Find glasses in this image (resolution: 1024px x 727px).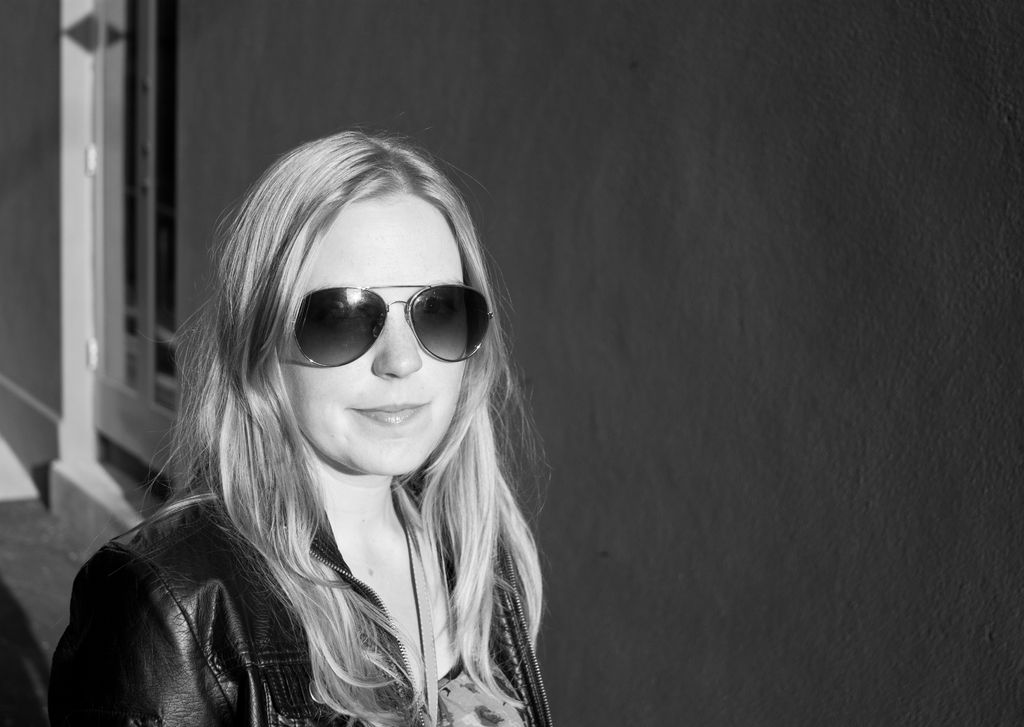
rect(289, 275, 493, 362).
